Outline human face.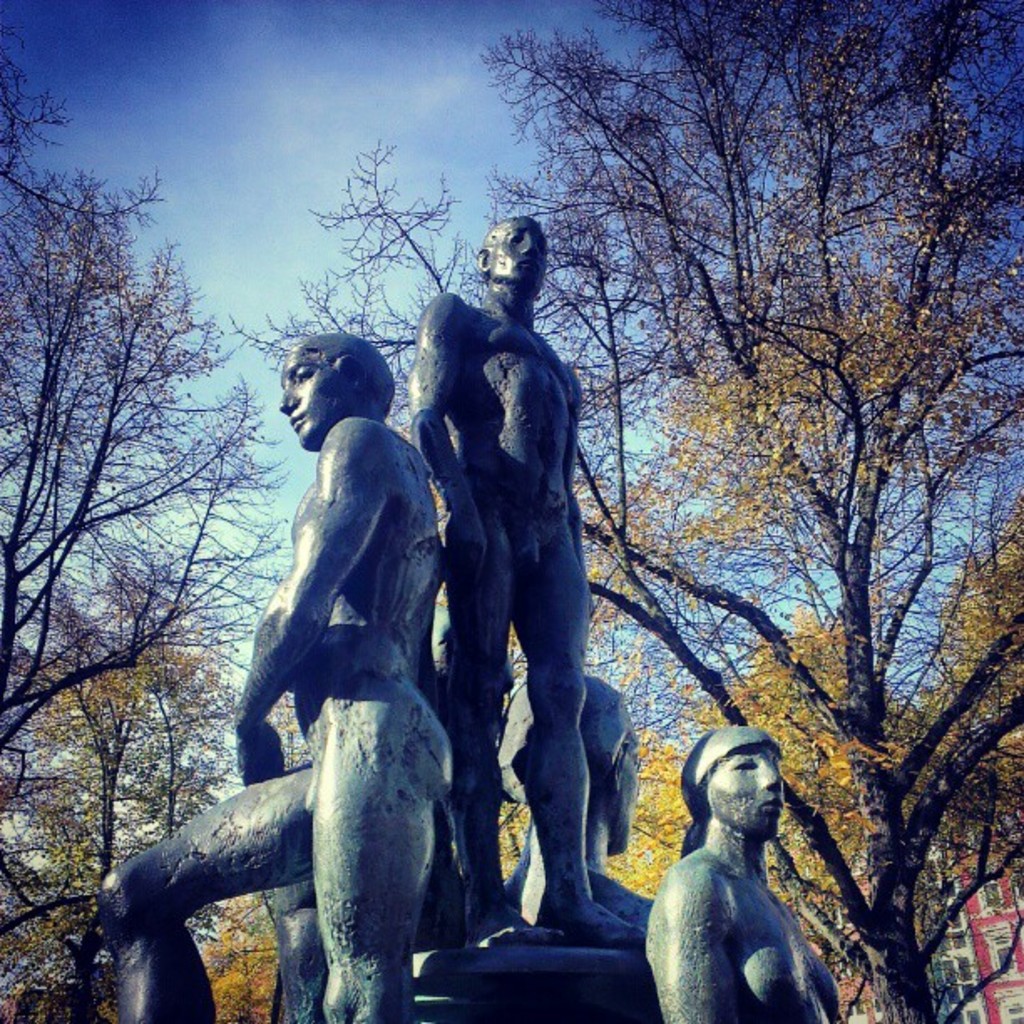
Outline: (271,348,340,438).
